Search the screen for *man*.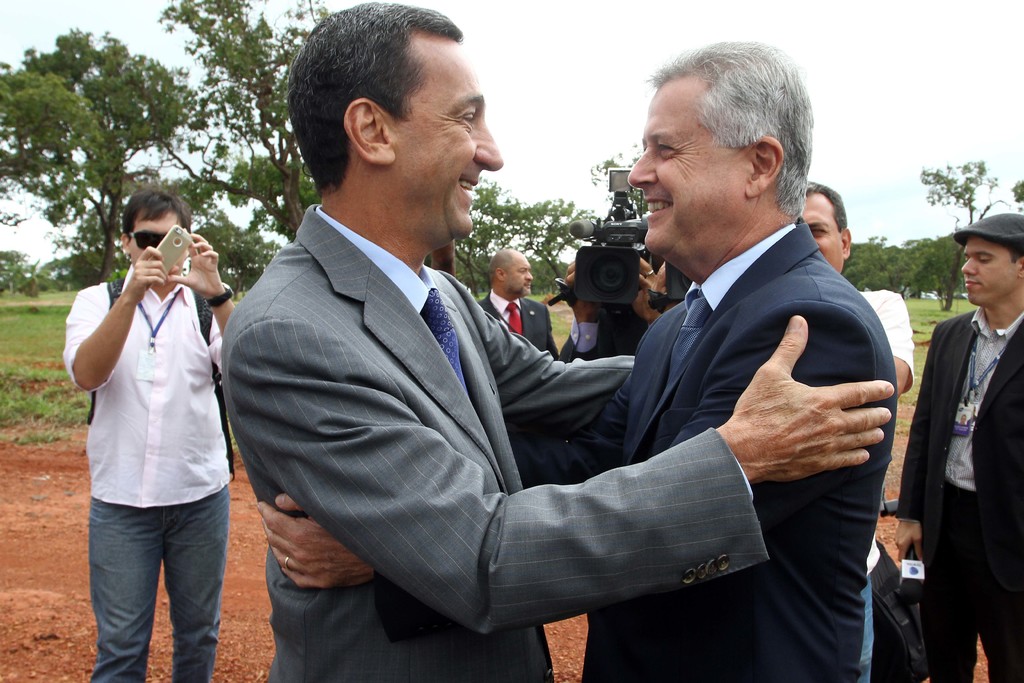
Found at crop(463, 238, 554, 359).
